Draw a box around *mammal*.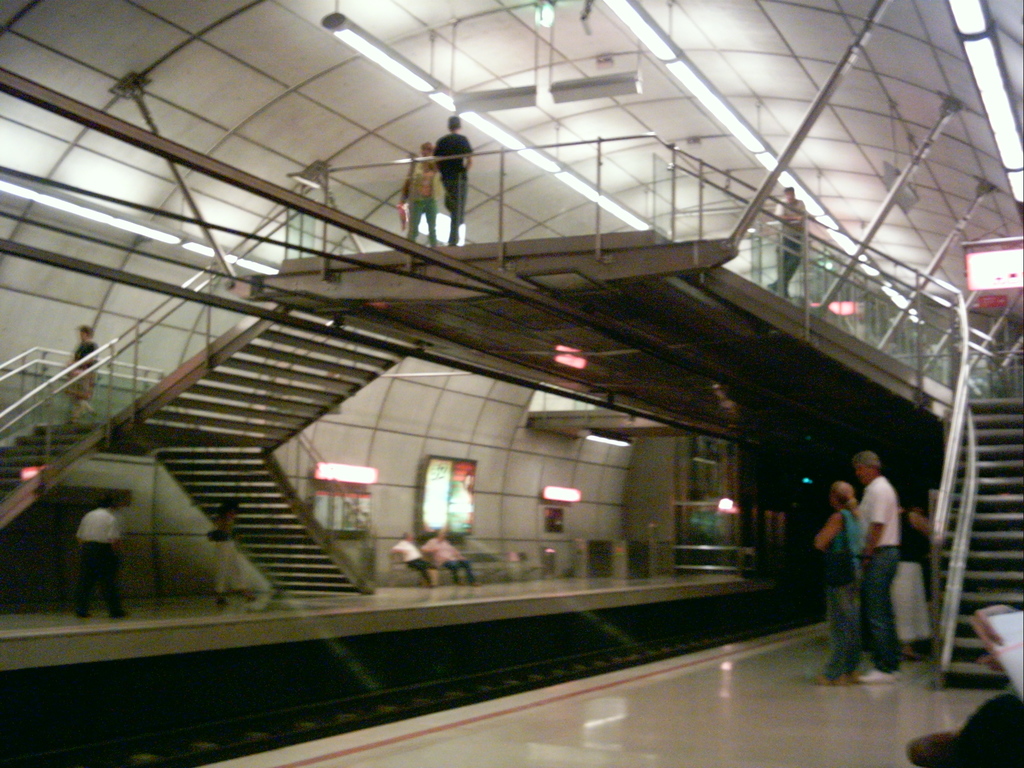
<region>836, 410, 919, 707</region>.
